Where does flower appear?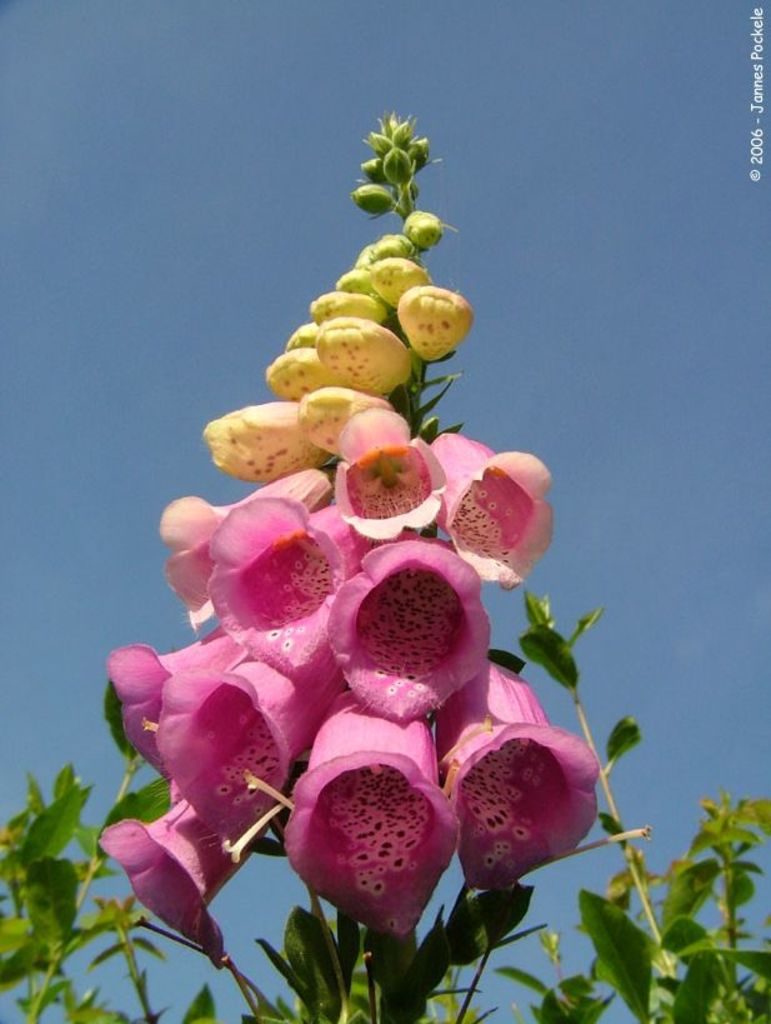
Appears at x1=165, y1=654, x2=339, y2=850.
